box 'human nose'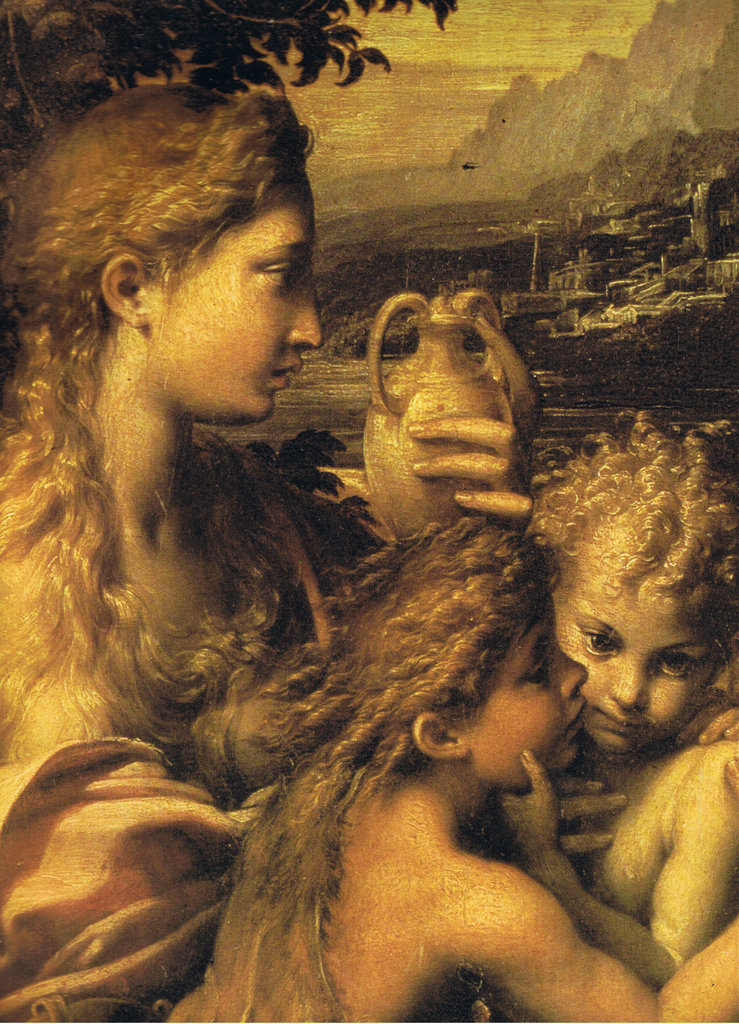
rect(608, 655, 653, 710)
